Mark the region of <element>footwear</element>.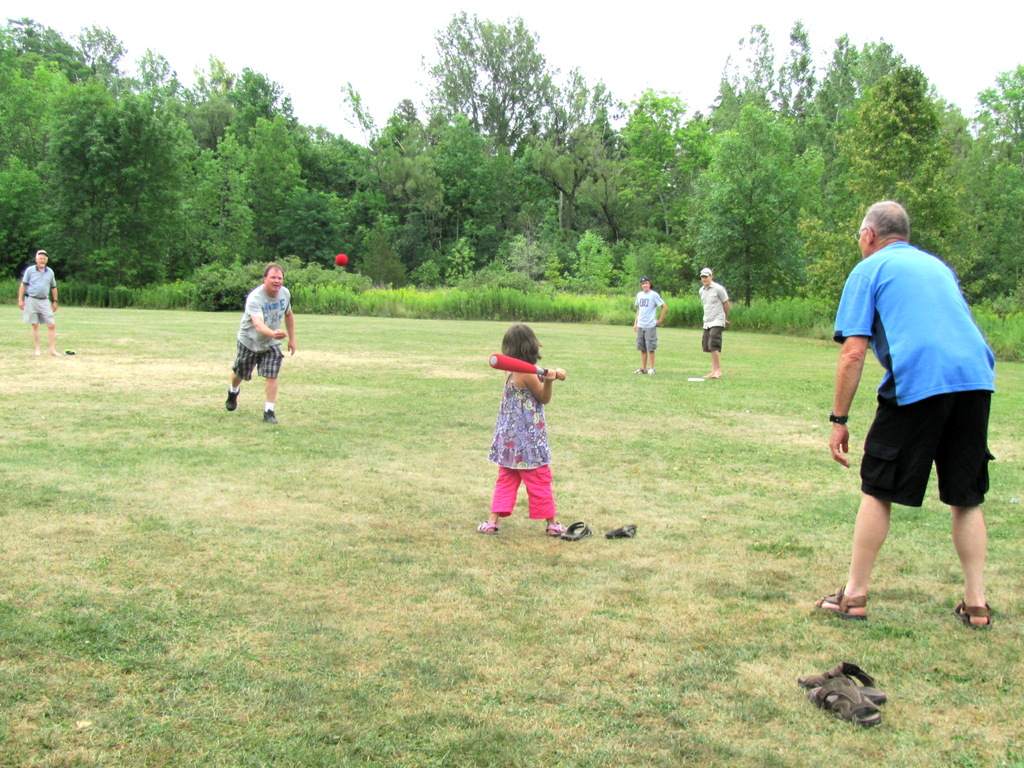
Region: 608:527:637:536.
